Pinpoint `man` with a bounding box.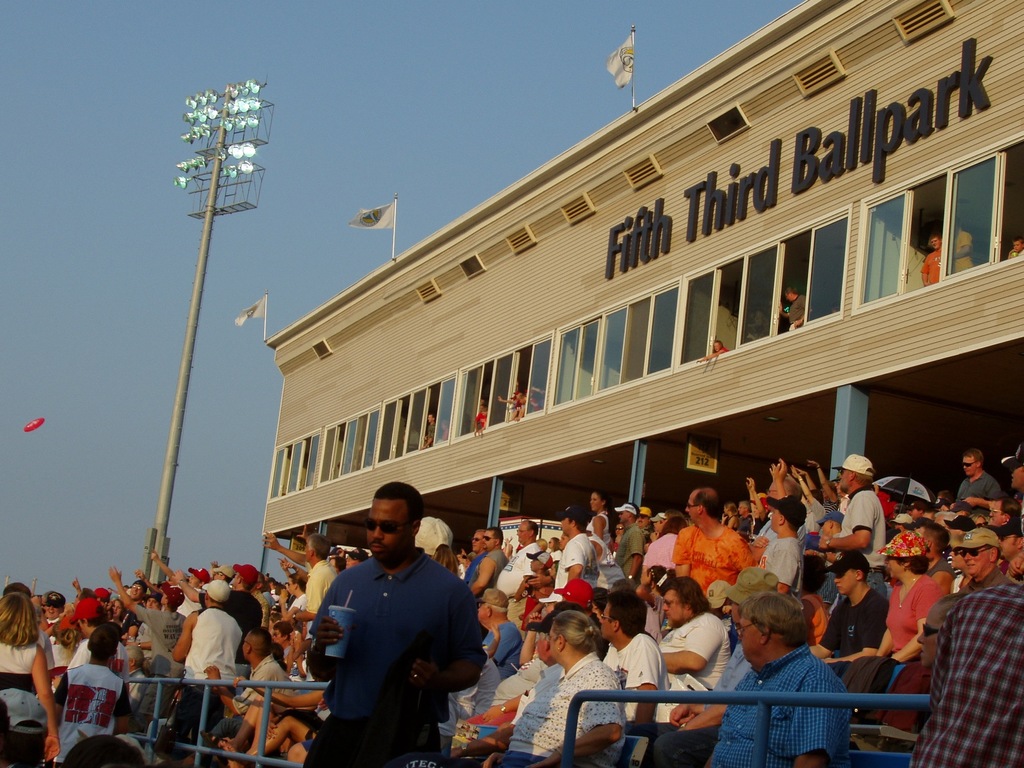
box(301, 497, 488, 750).
